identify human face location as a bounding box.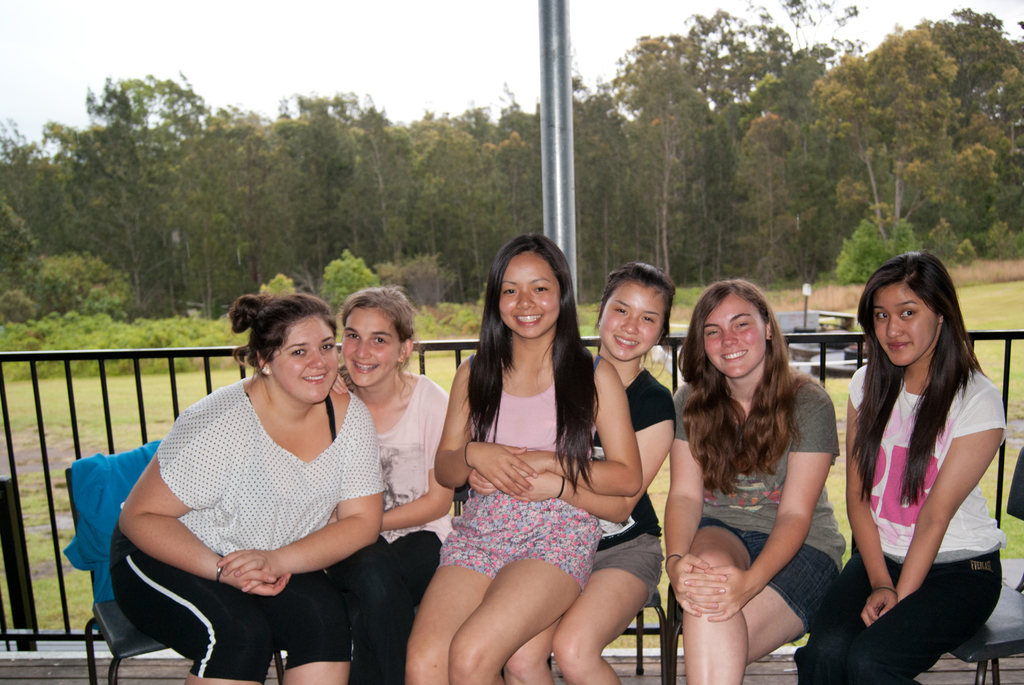
{"left": 344, "top": 310, "right": 403, "bottom": 389}.
